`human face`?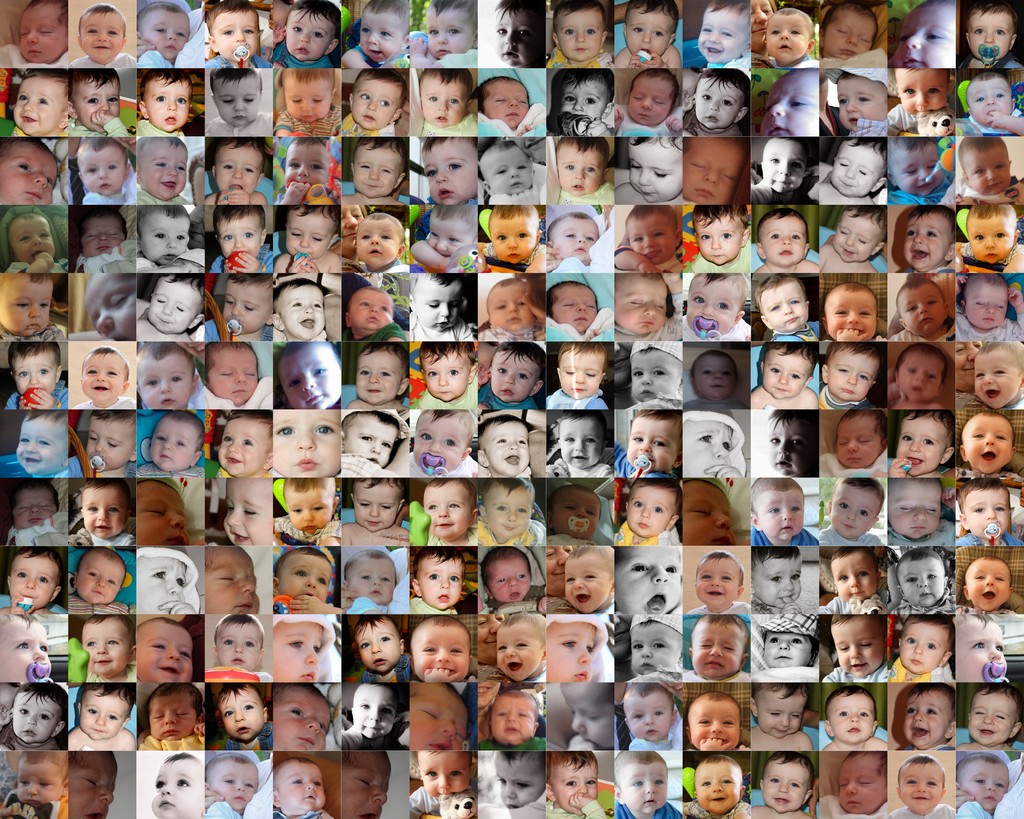
[left=430, top=219, right=471, bottom=255]
